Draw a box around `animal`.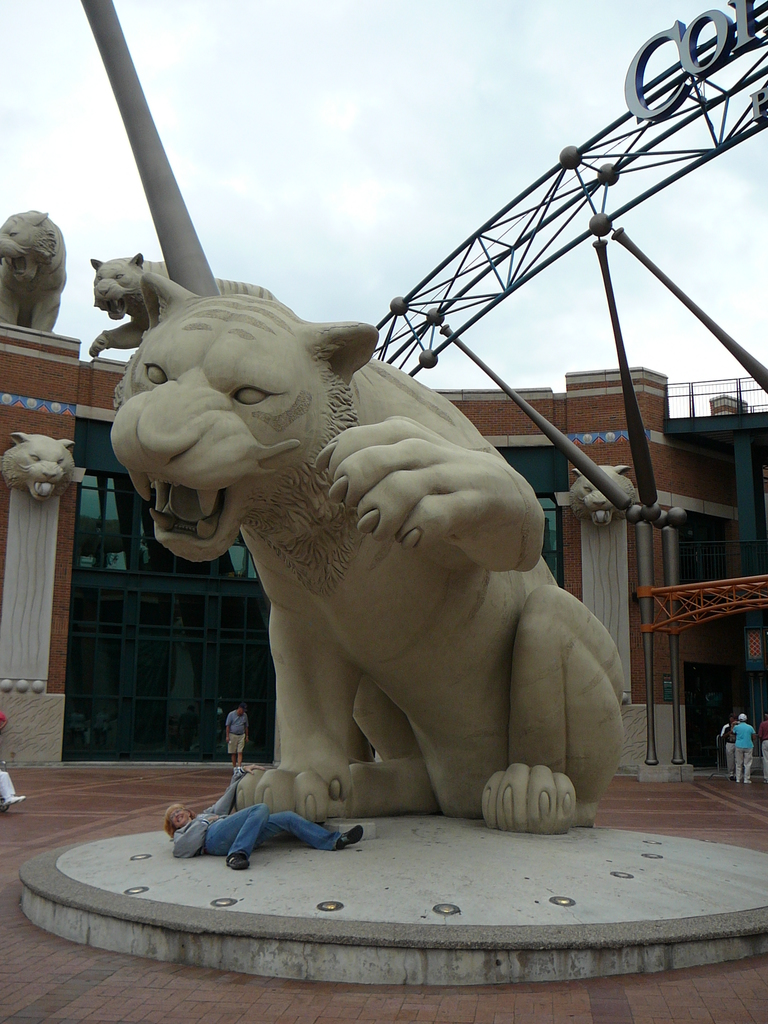
0:428:76:497.
